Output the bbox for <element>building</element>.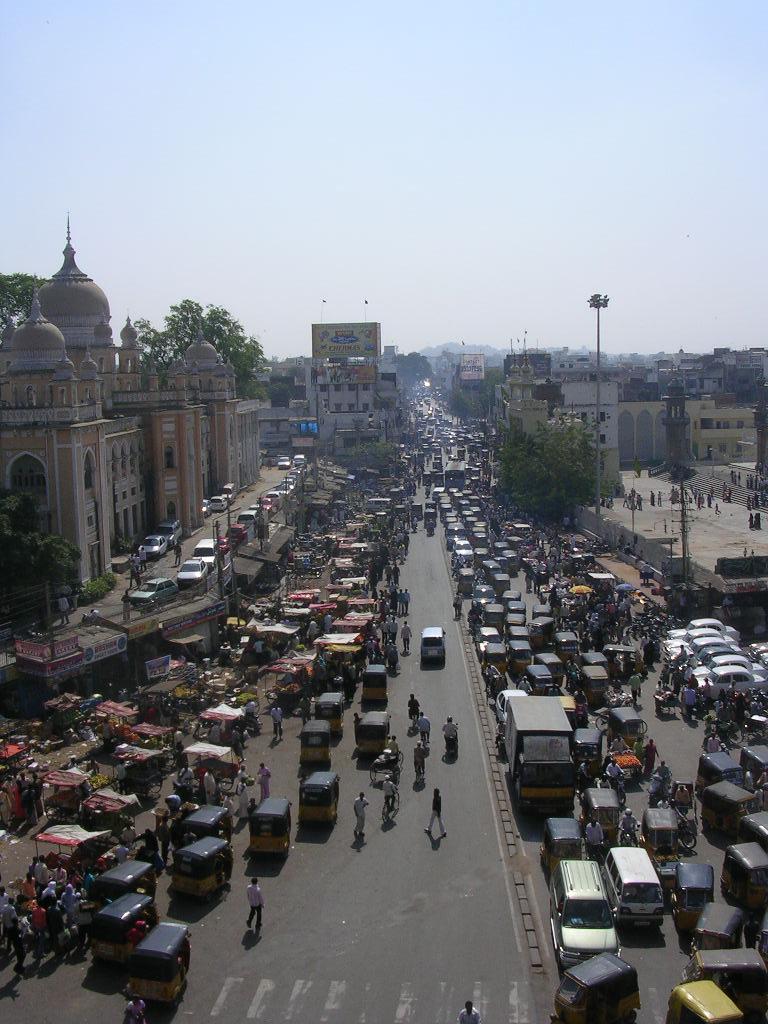
{"left": 433, "top": 344, "right": 767, "bottom": 523}.
